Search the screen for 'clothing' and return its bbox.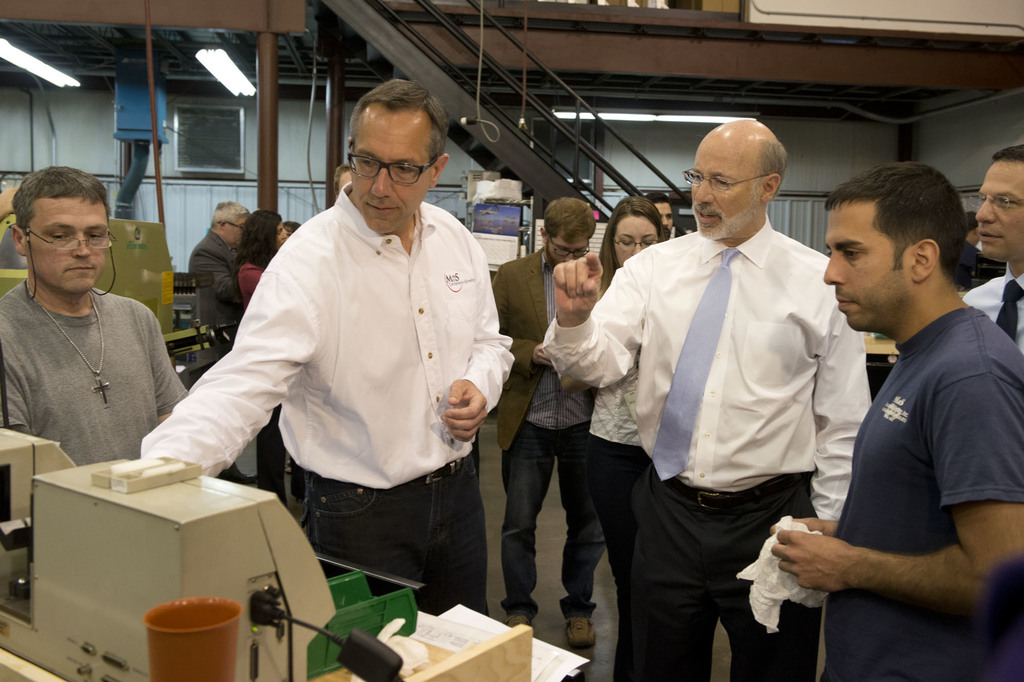
Found: select_region(533, 225, 873, 681).
